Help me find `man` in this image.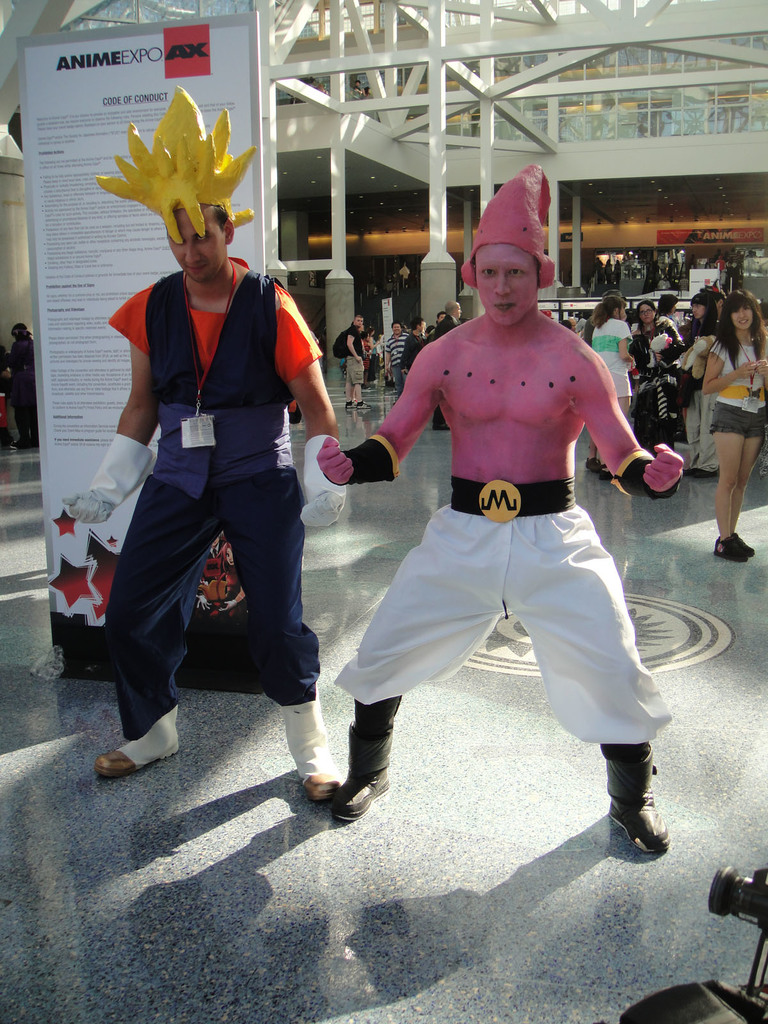
Found it: detection(430, 298, 462, 431).
